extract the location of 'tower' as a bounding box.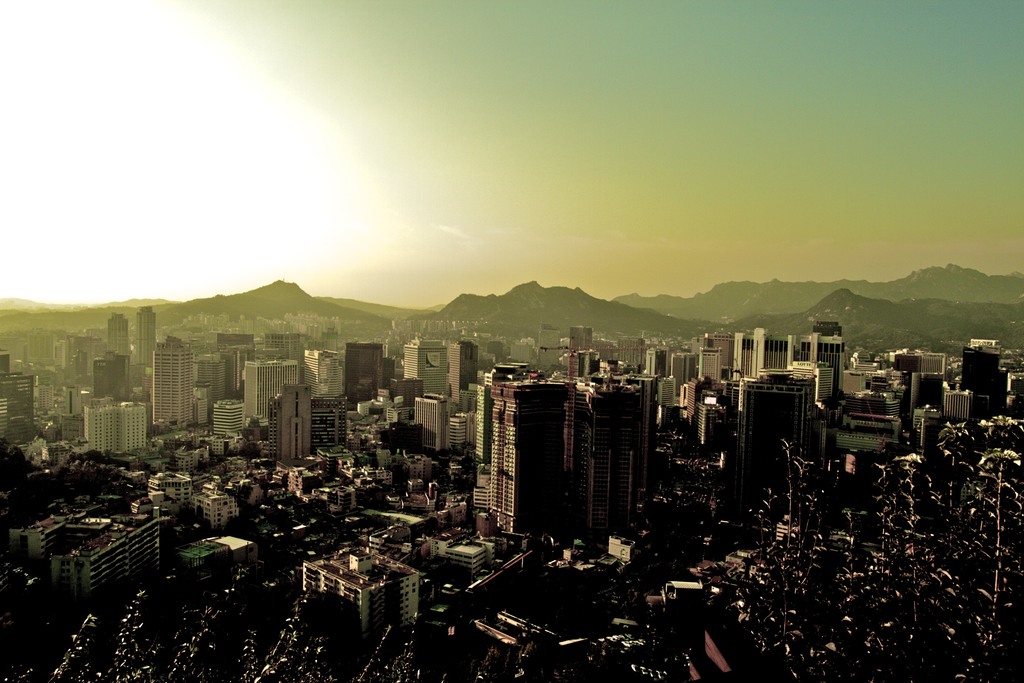
box=[732, 372, 810, 497].
